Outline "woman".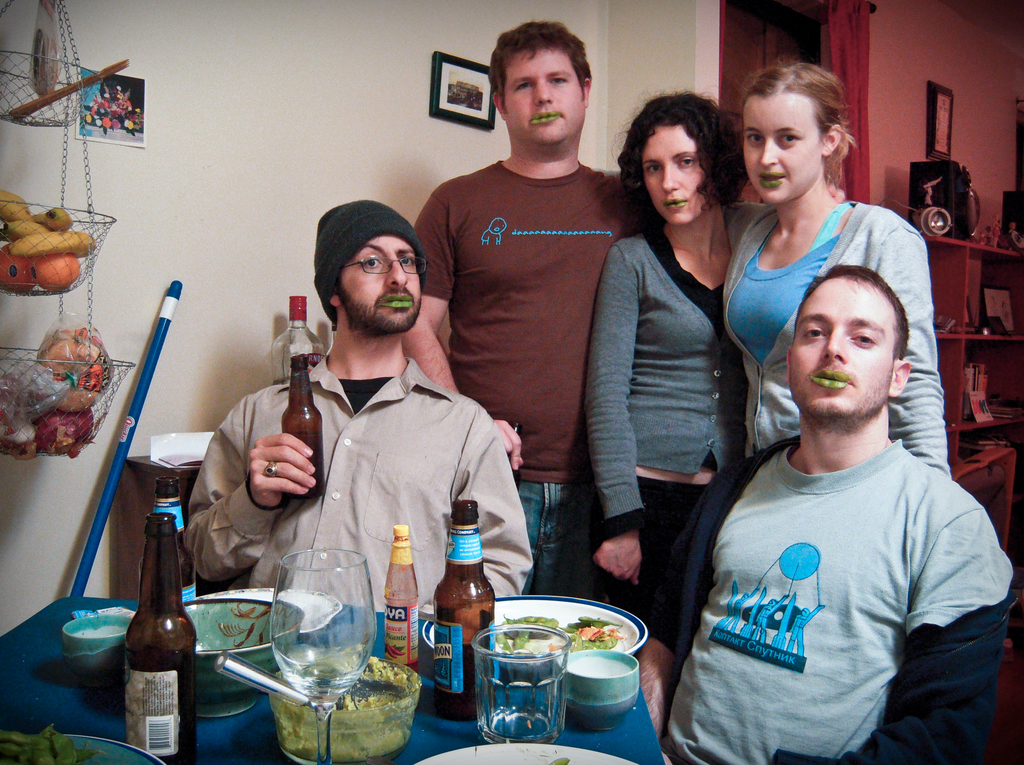
Outline: left=720, top=60, right=959, bottom=493.
